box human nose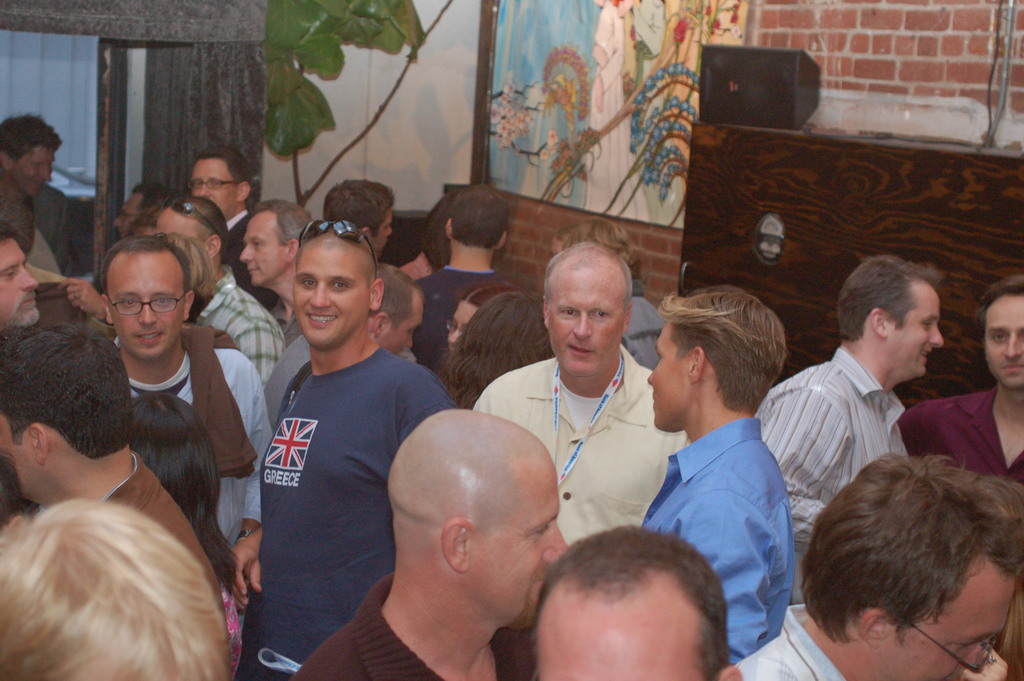
left=111, top=215, right=122, bottom=226
